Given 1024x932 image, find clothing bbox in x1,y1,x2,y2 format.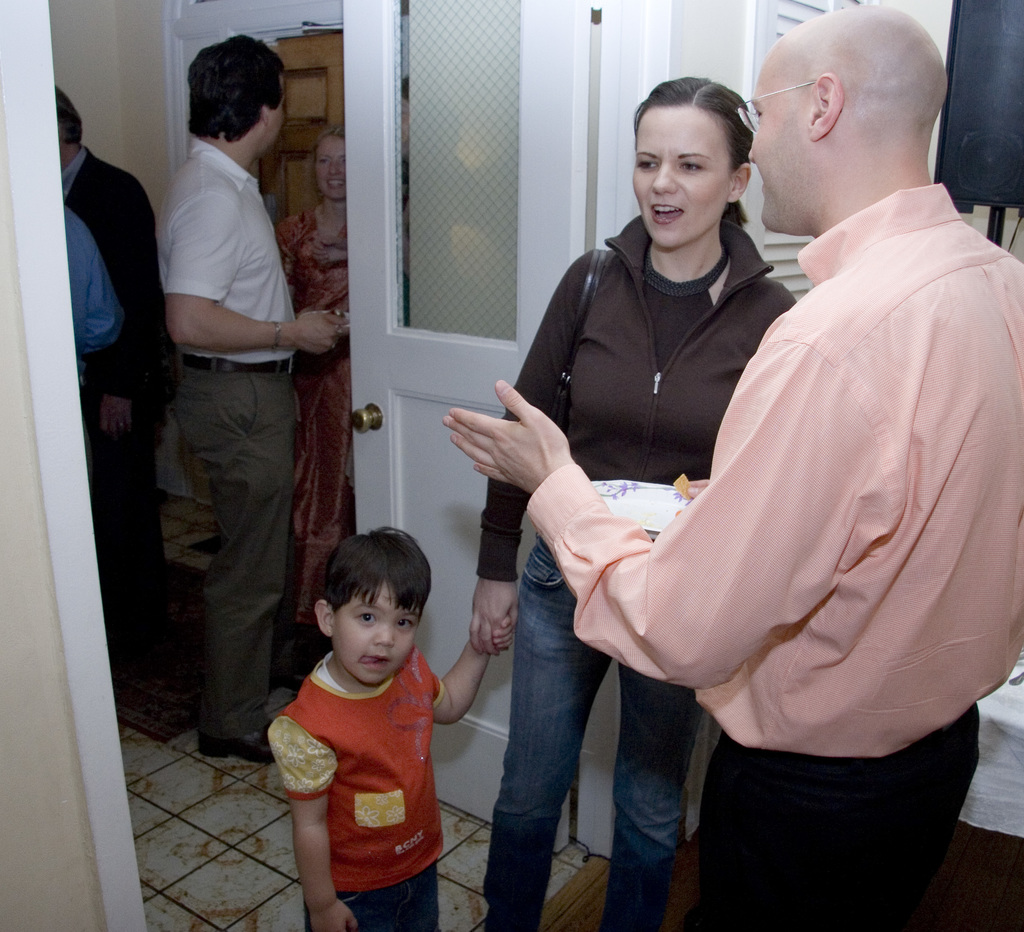
707,728,972,931.
